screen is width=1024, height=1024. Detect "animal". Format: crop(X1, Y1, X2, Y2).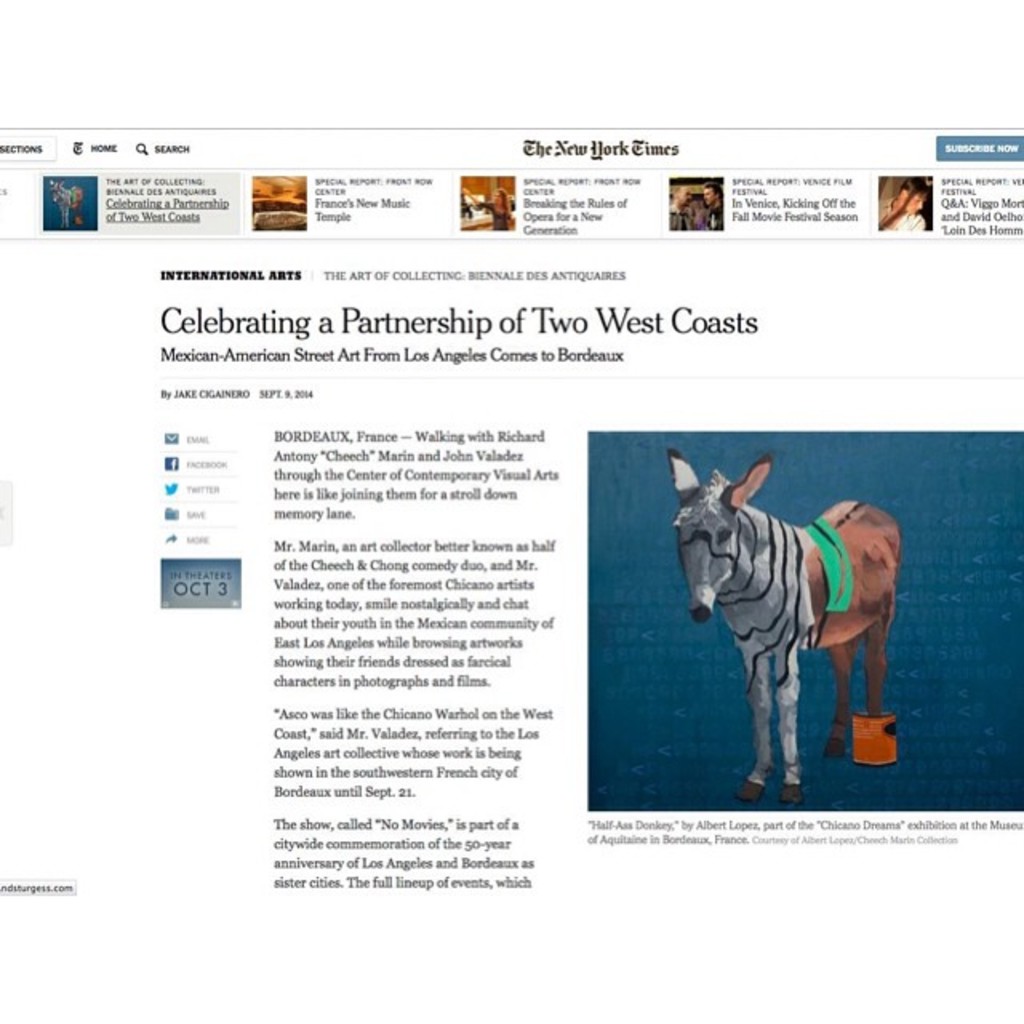
crop(664, 445, 899, 811).
